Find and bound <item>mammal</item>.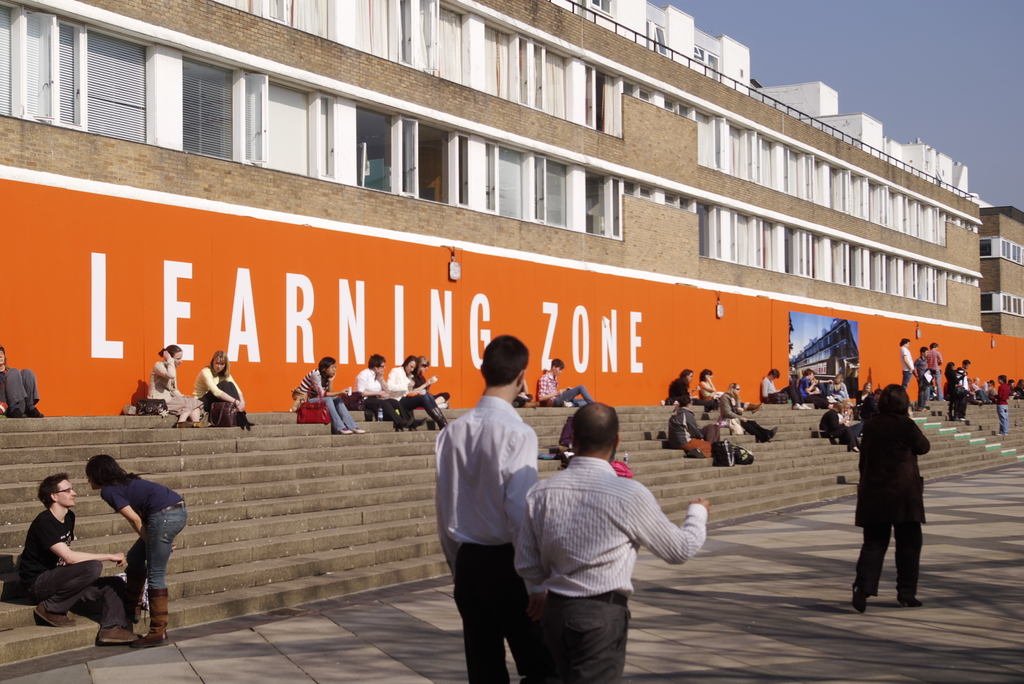
Bound: [x1=0, y1=351, x2=45, y2=417].
